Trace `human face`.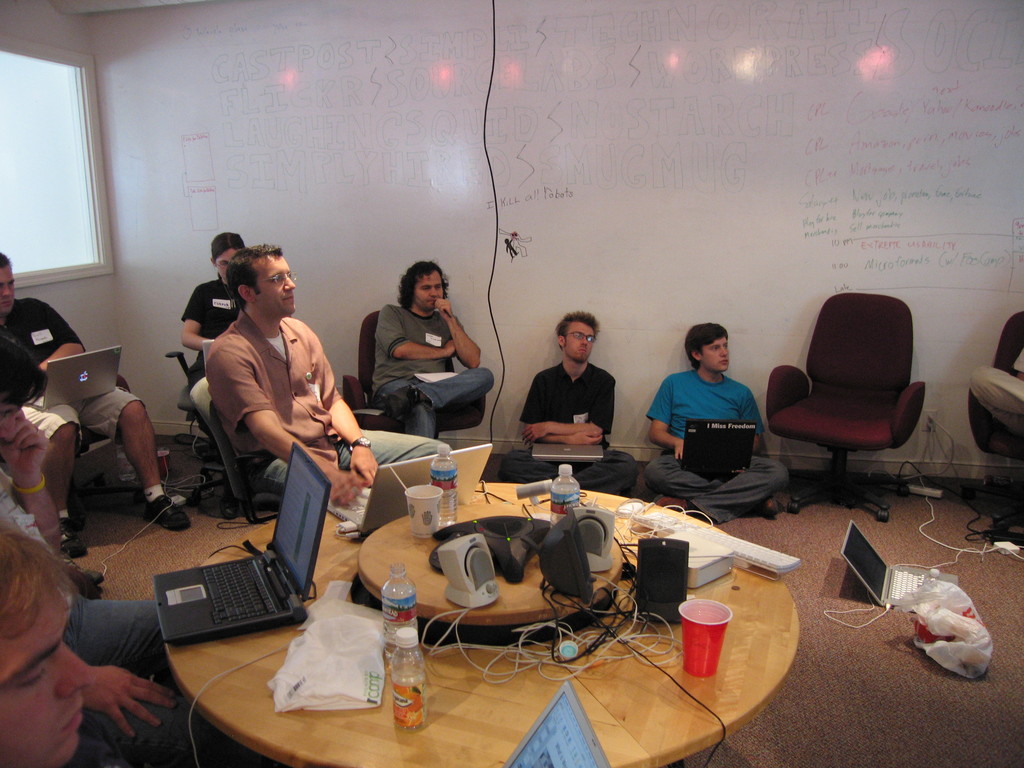
Traced to (412, 274, 447, 315).
